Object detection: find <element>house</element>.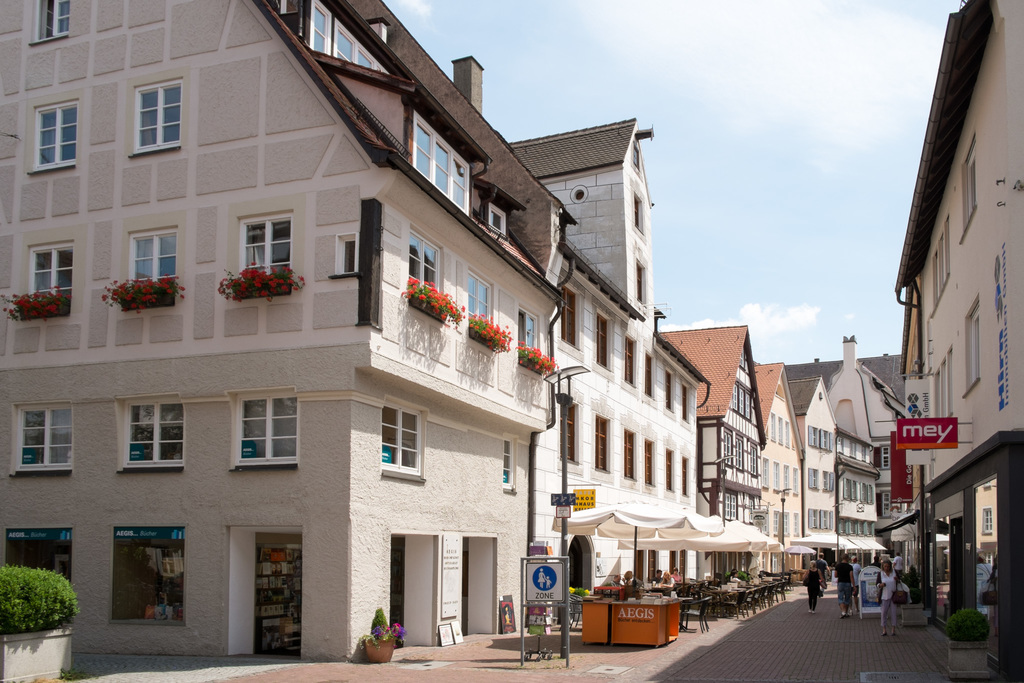
region(839, 379, 889, 569).
